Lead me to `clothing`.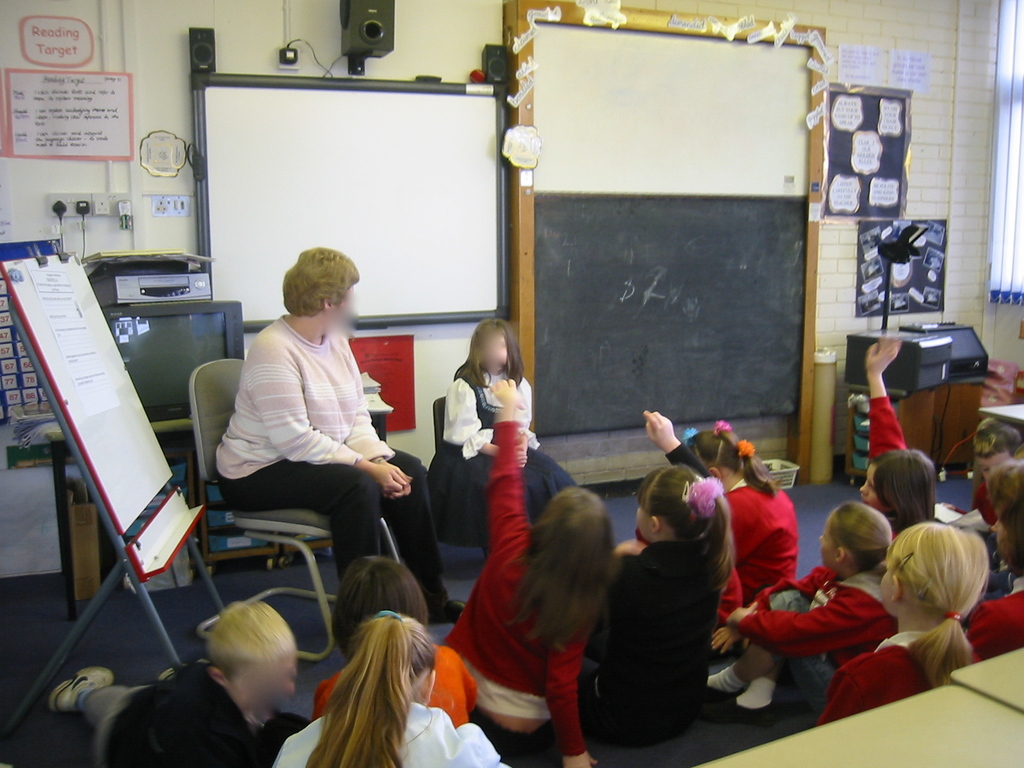
Lead to box(868, 393, 906, 540).
